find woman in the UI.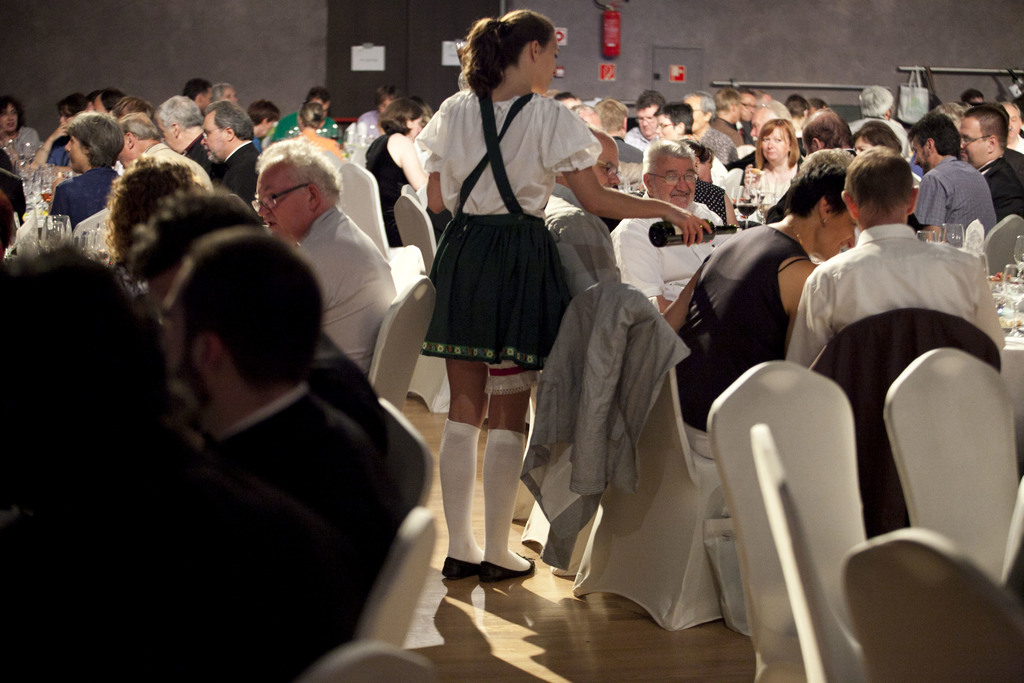
UI element at [x1=741, y1=114, x2=803, y2=206].
